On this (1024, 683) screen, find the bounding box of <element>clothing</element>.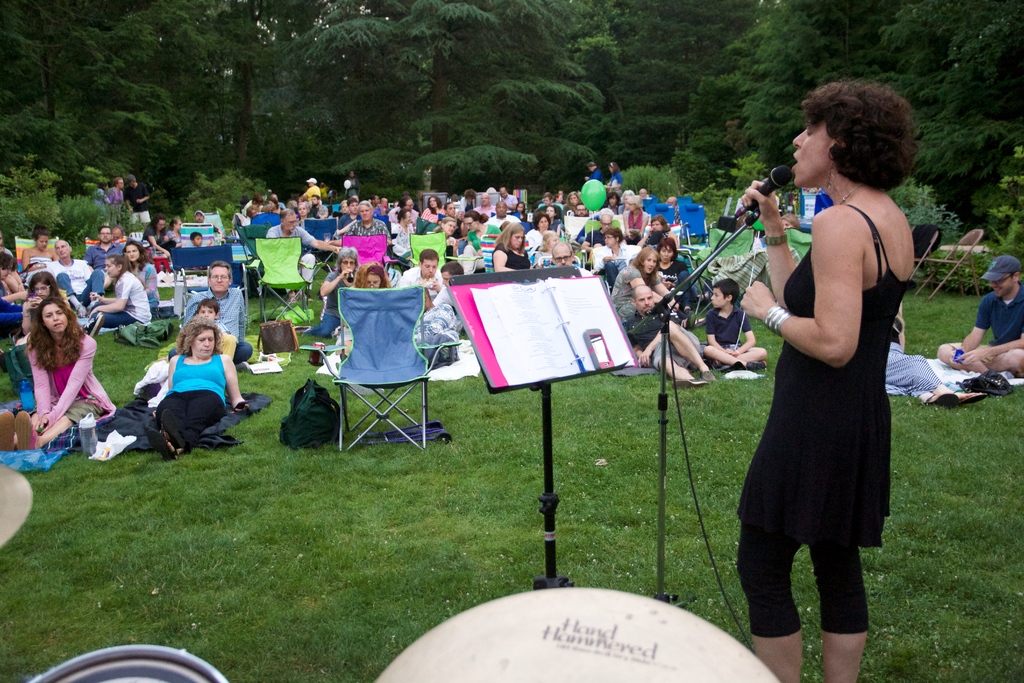
Bounding box: l=268, t=224, r=312, b=278.
